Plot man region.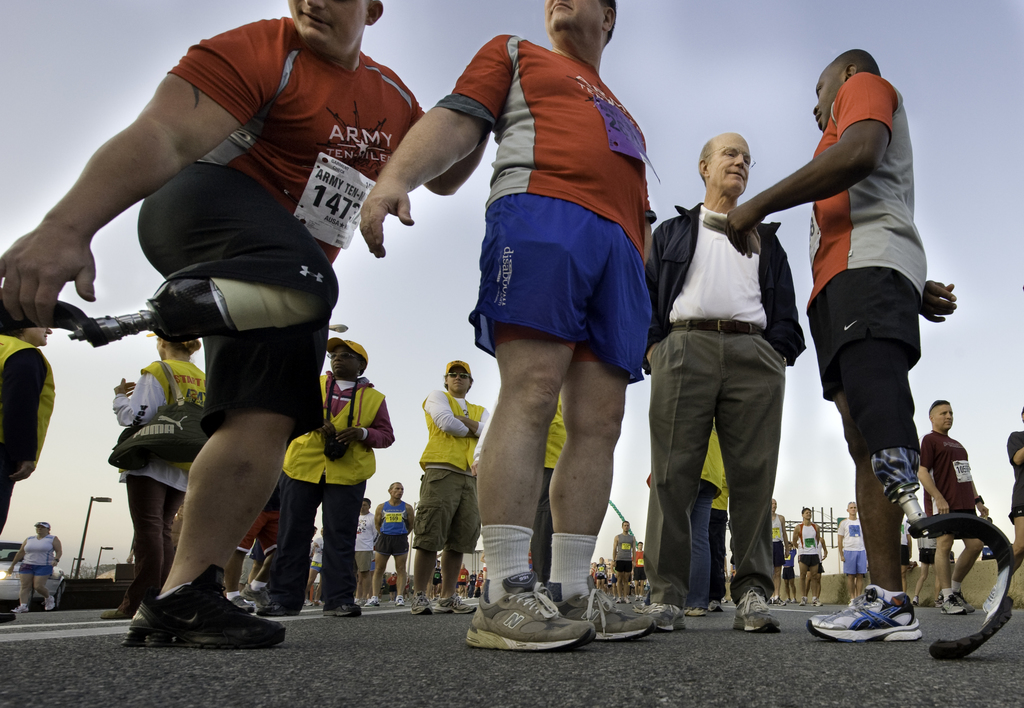
Plotted at bbox=[912, 397, 986, 609].
